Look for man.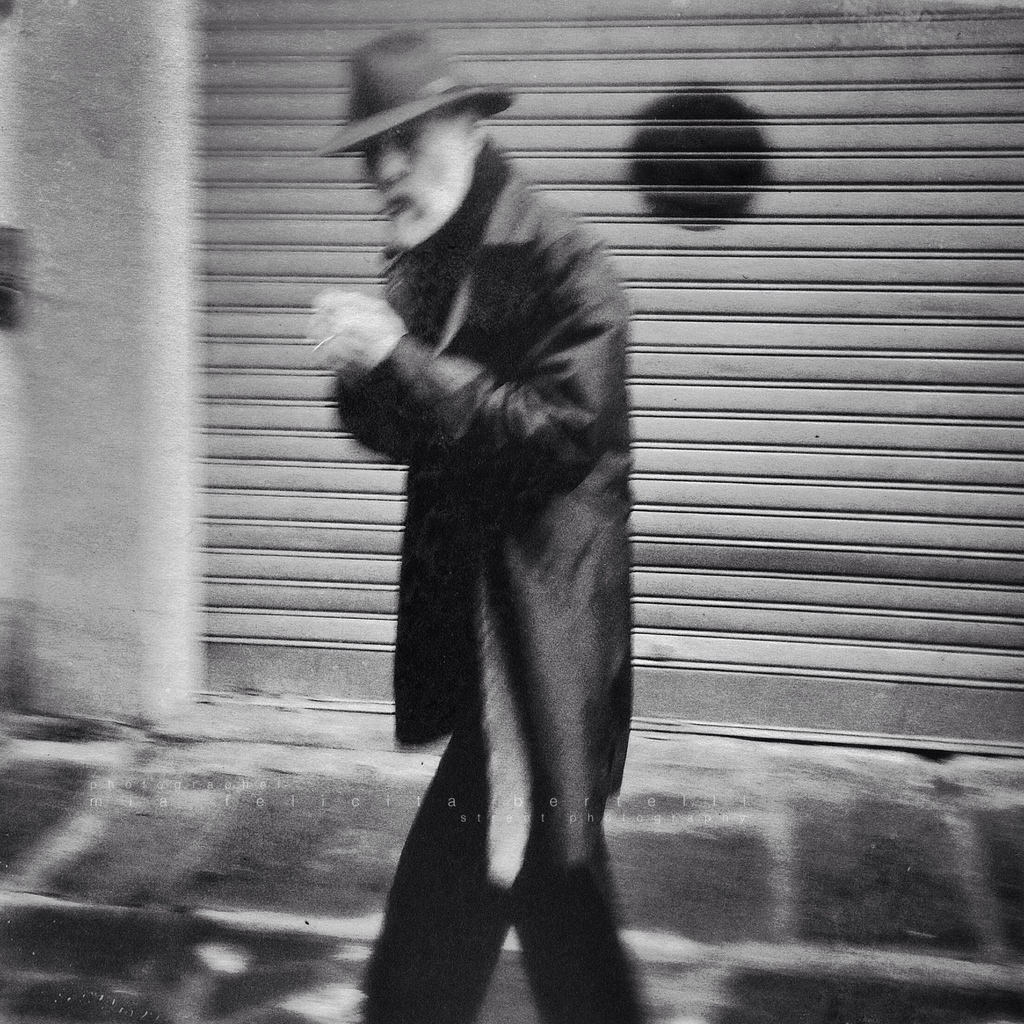
Found: detection(298, 56, 657, 1023).
